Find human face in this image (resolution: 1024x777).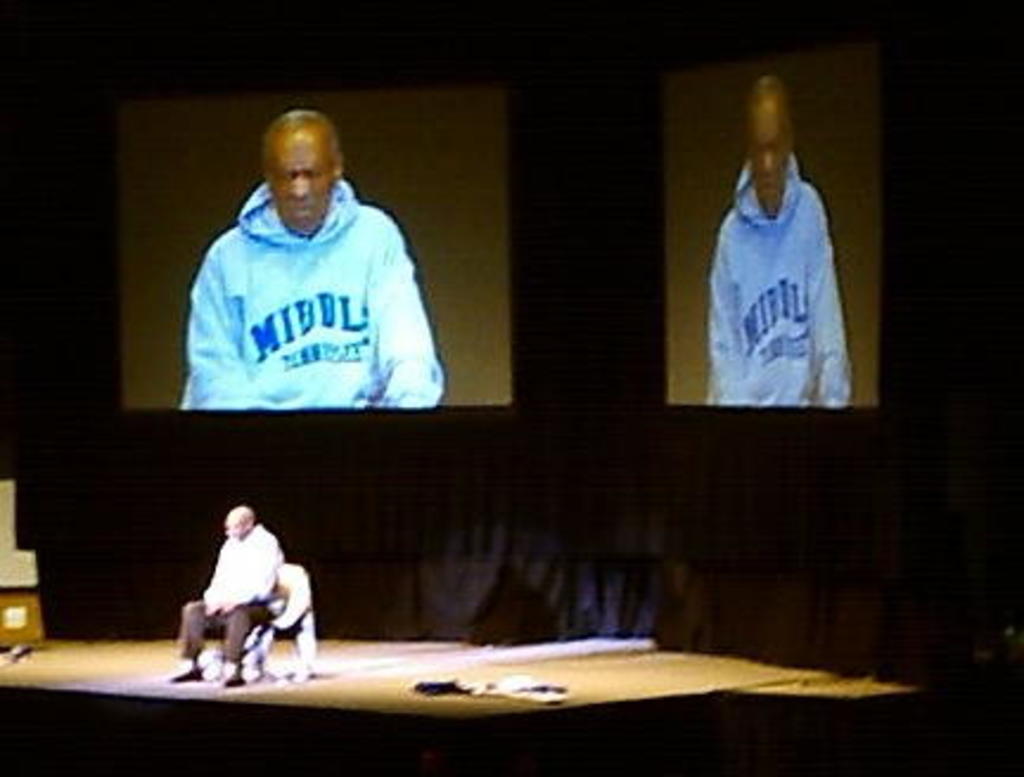
(x1=270, y1=130, x2=329, y2=237).
